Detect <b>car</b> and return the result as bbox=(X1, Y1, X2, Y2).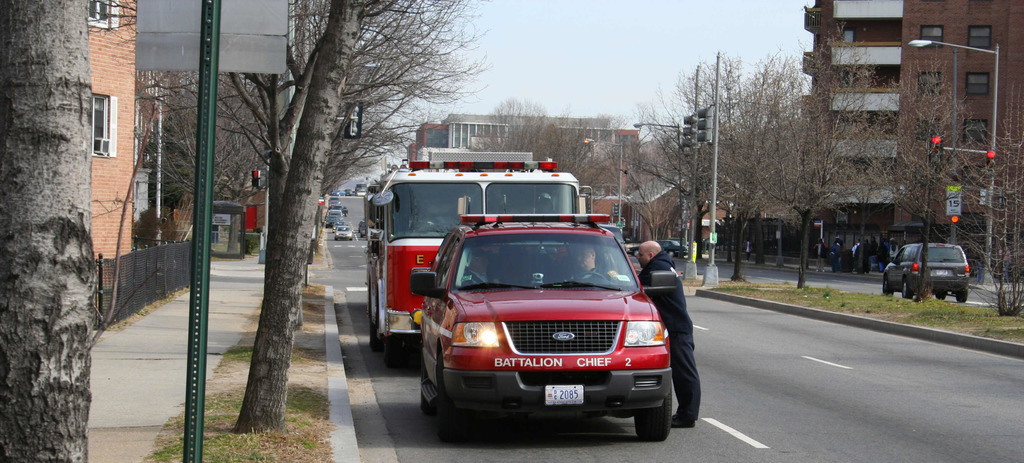
bbox=(326, 208, 344, 221).
